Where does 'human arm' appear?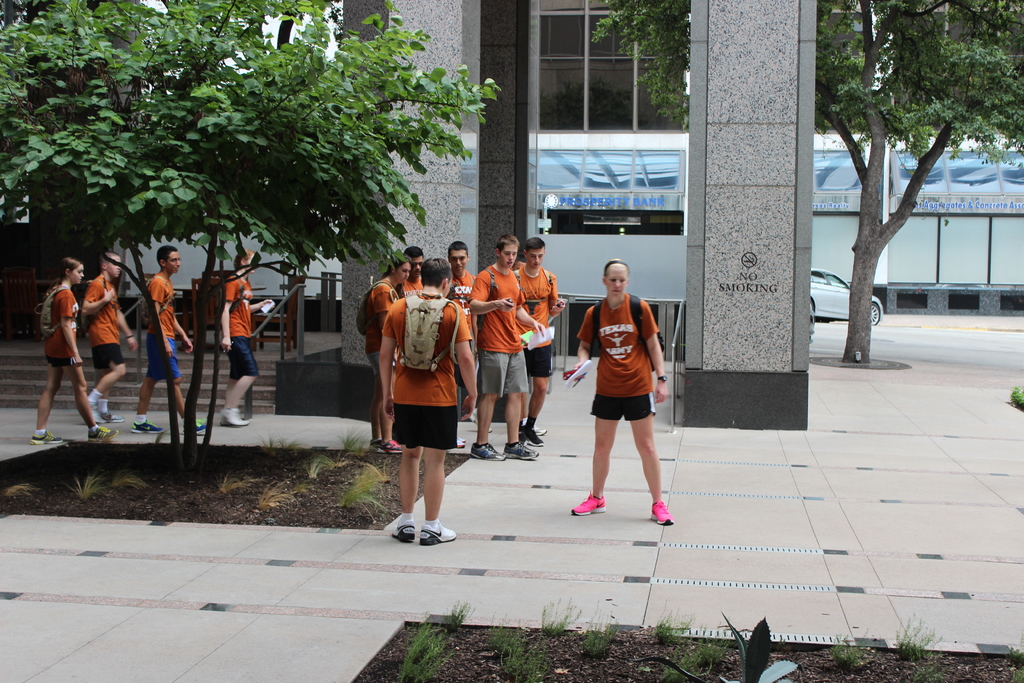
Appears at 248, 300, 269, 315.
